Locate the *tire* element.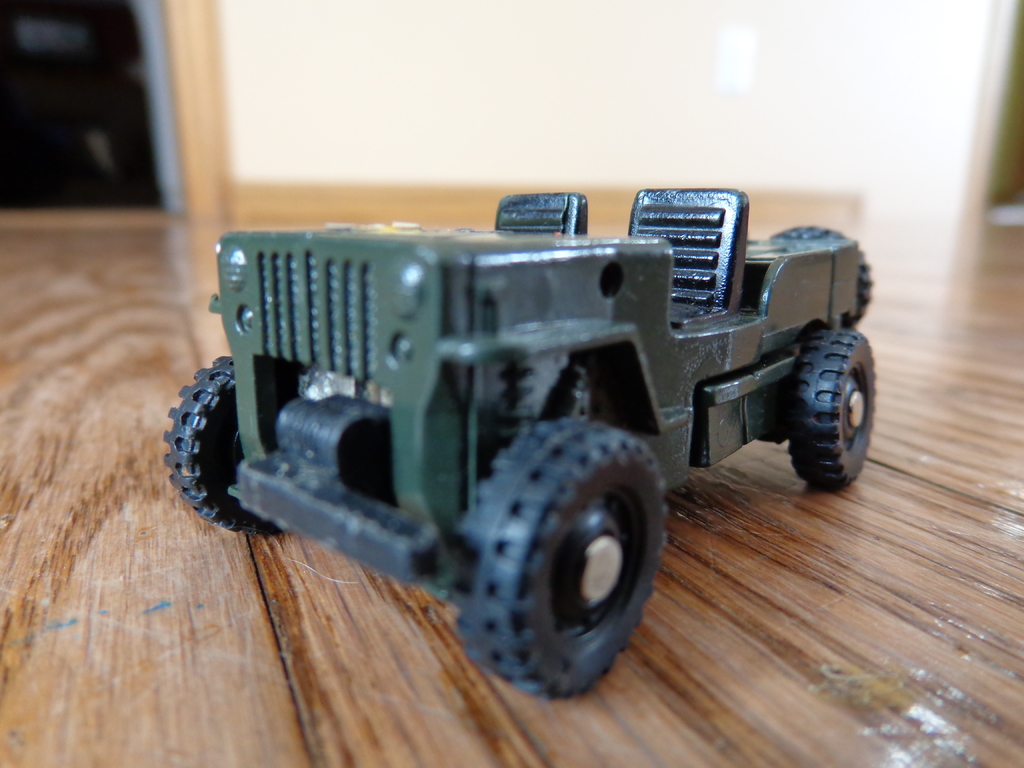
Element bbox: x1=766, y1=221, x2=872, y2=328.
